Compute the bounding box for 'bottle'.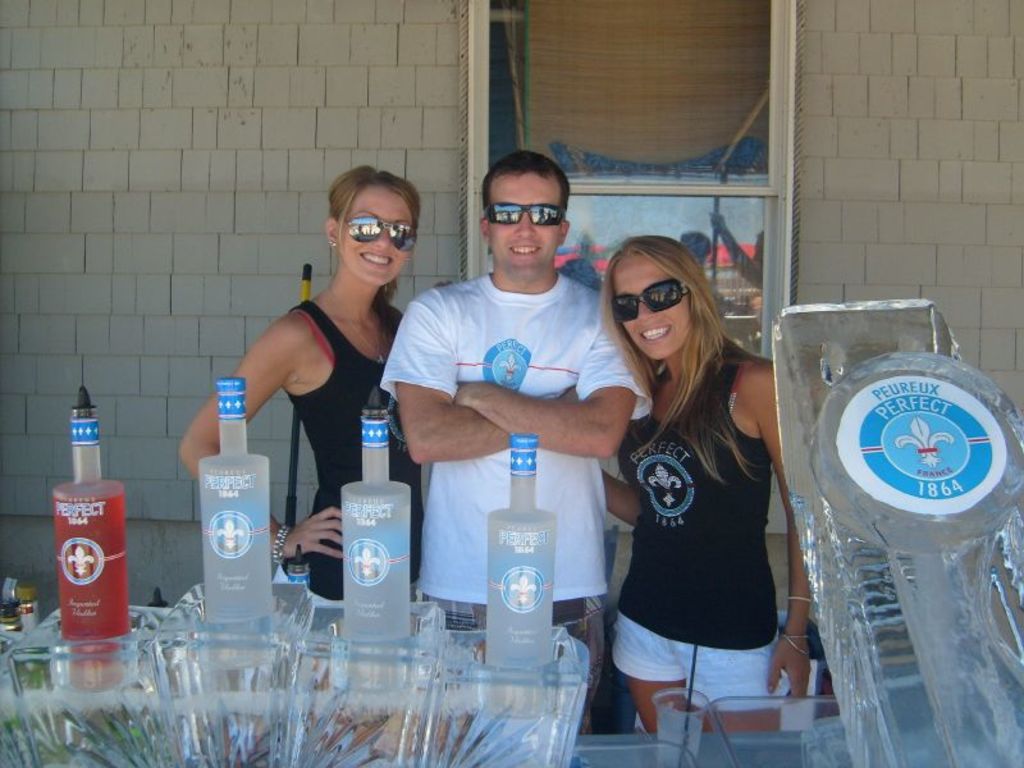
(x1=193, y1=376, x2=283, y2=666).
